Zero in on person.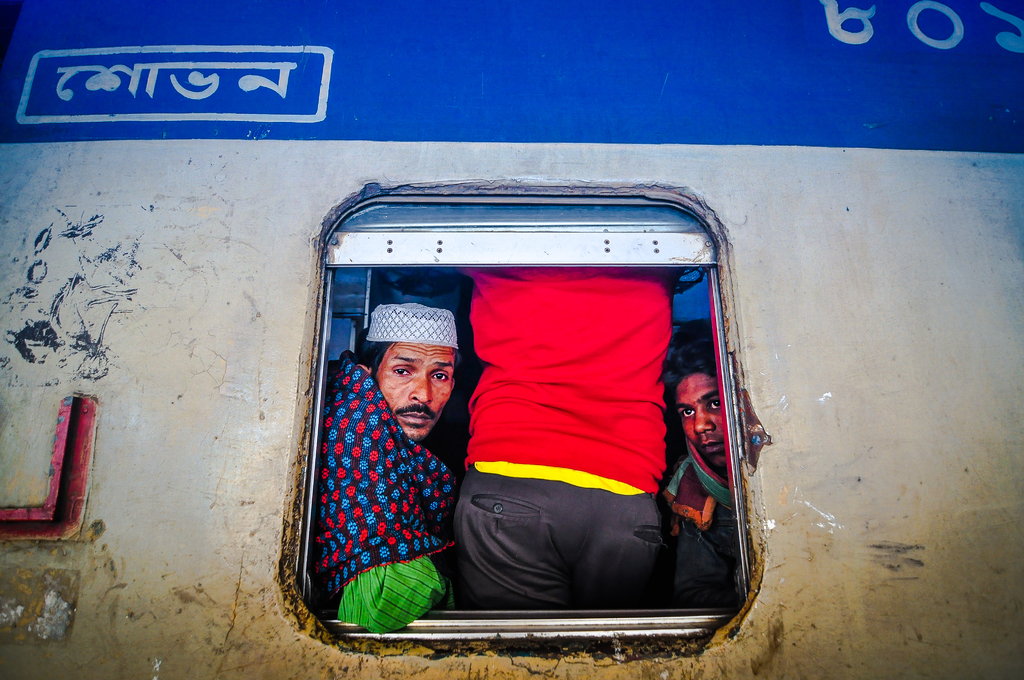
Zeroed in: 313, 280, 501, 624.
